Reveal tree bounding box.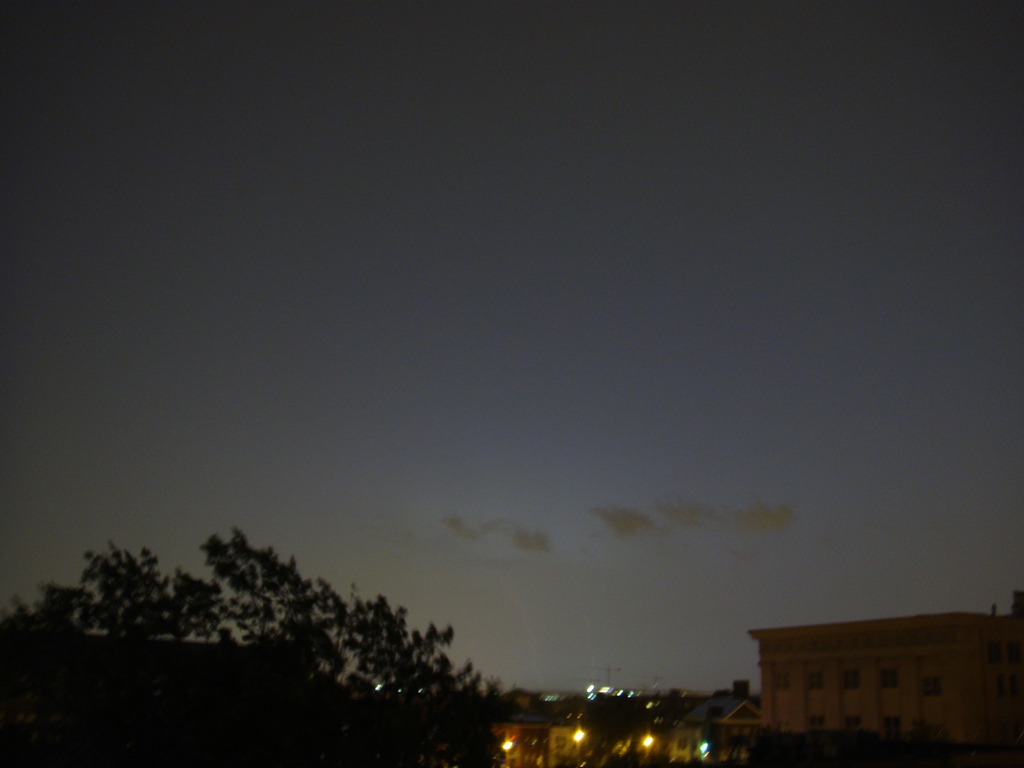
Revealed: BBox(0, 517, 519, 767).
